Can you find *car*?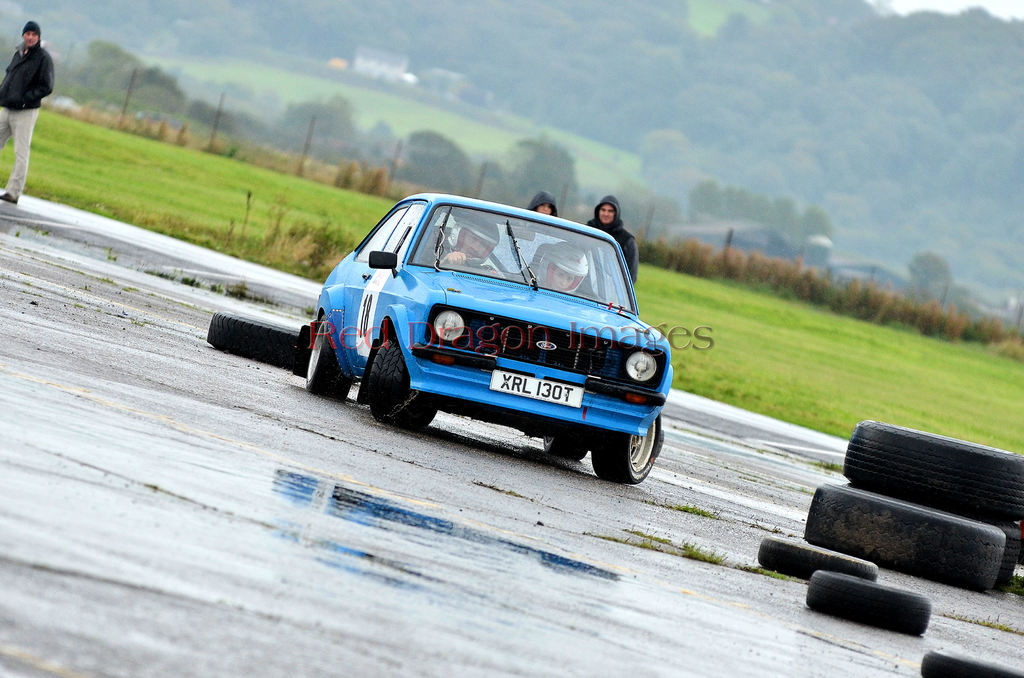
Yes, bounding box: x1=303, y1=192, x2=675, y2=483.
